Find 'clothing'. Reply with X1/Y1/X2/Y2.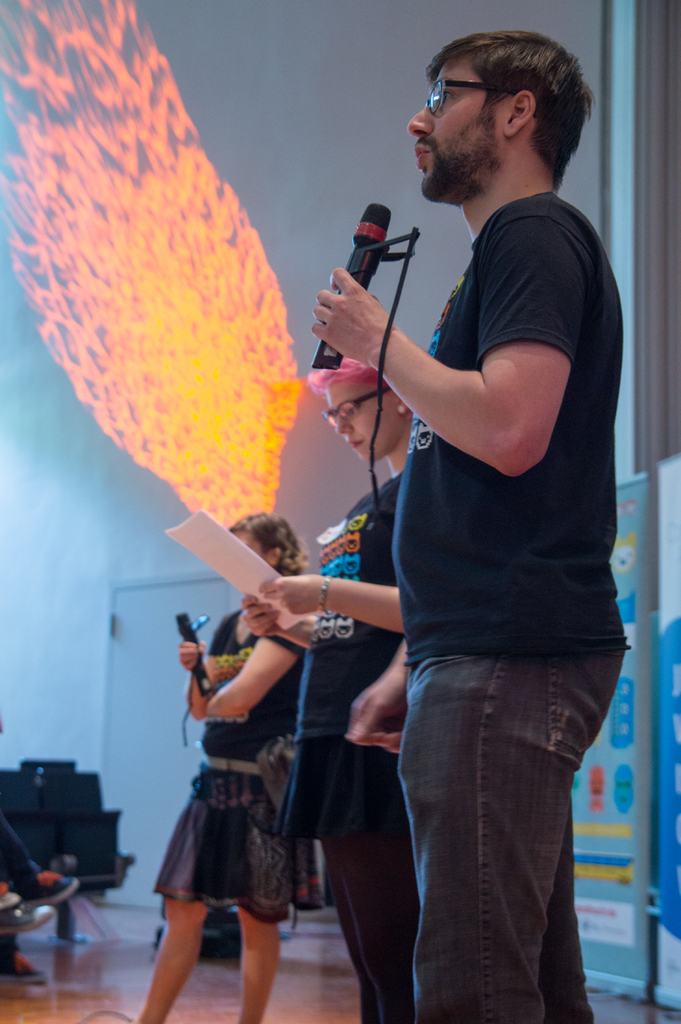
147/593/312/917.
